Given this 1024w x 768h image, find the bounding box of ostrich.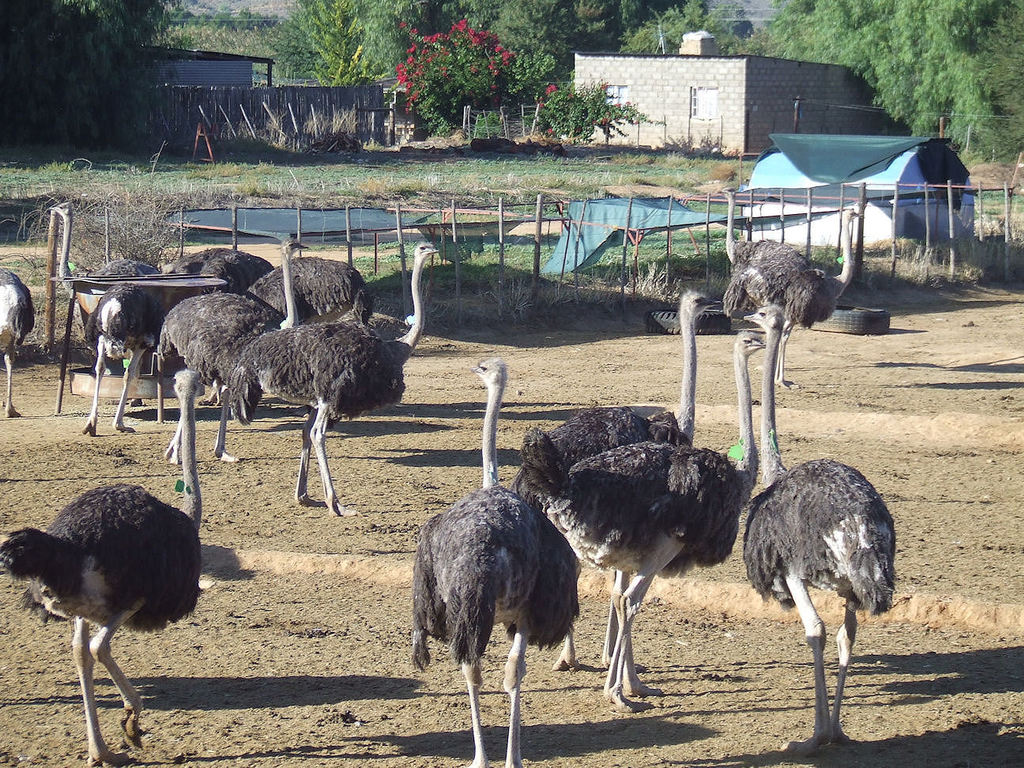
bbox=[0, 367, 207, 766].
